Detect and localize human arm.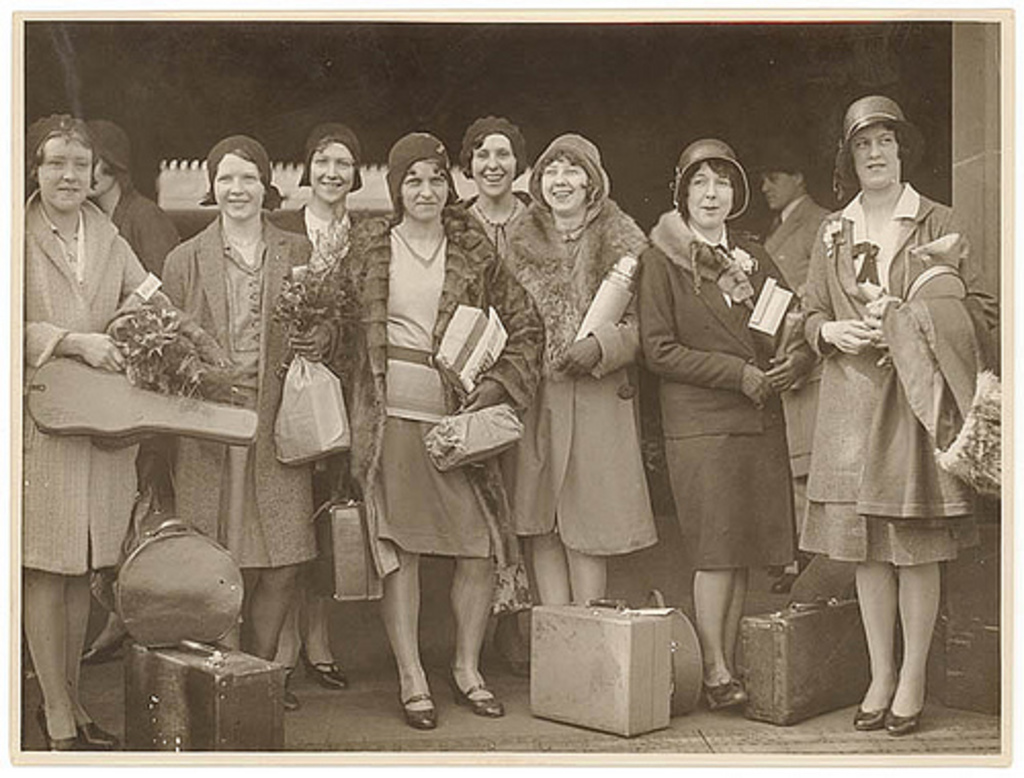
Localized at region(631, 248, 776, 405).
